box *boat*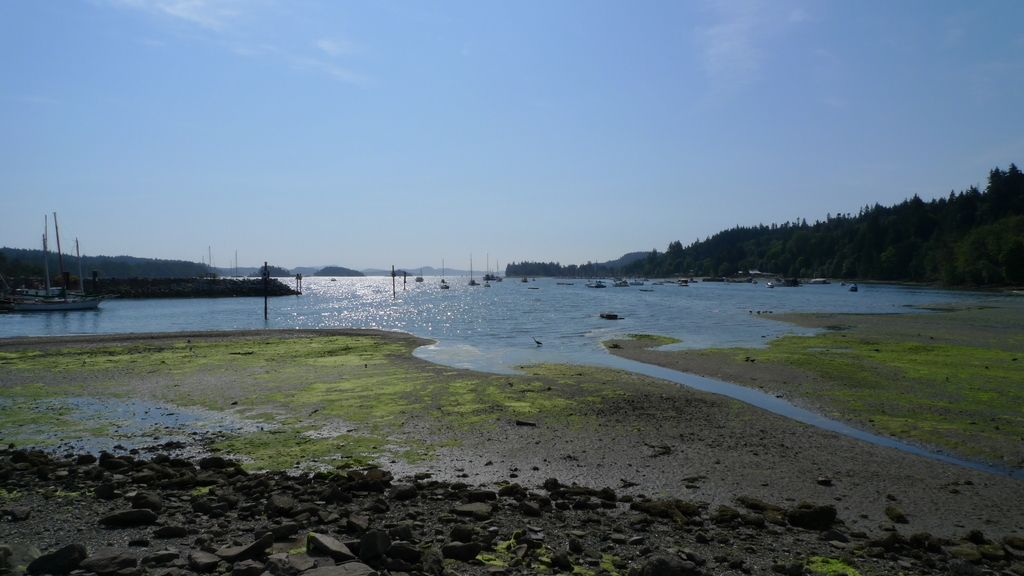
[523, 274, 529, 287]
